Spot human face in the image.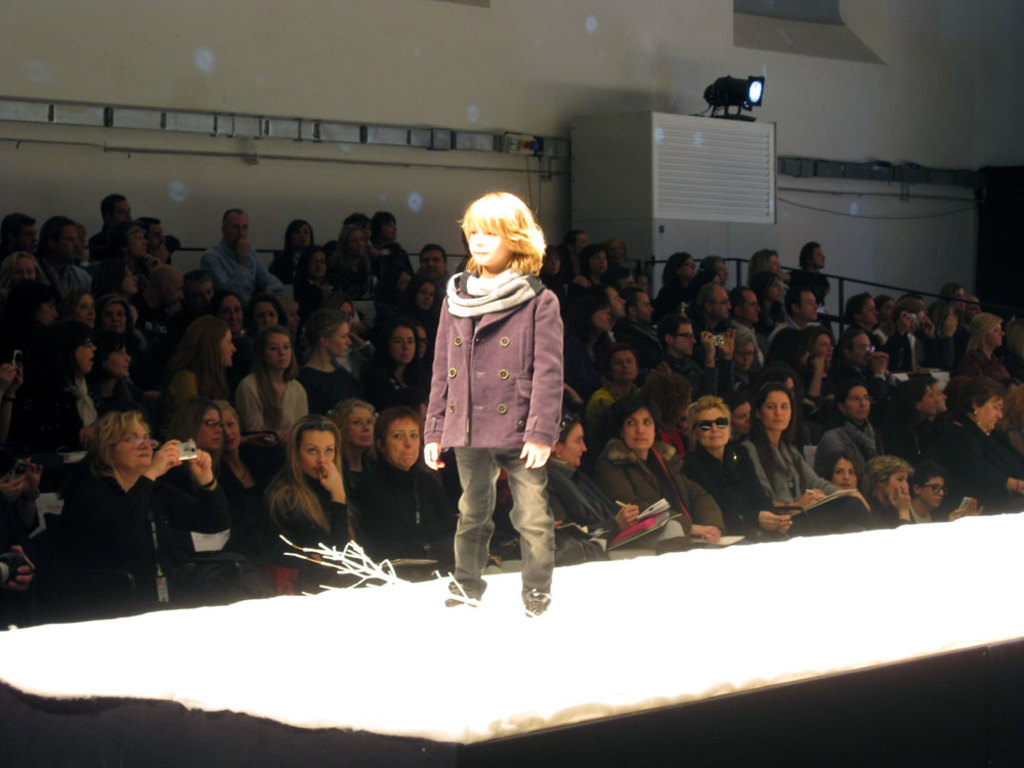
human face found at crop(626, 411, 653, 447).
